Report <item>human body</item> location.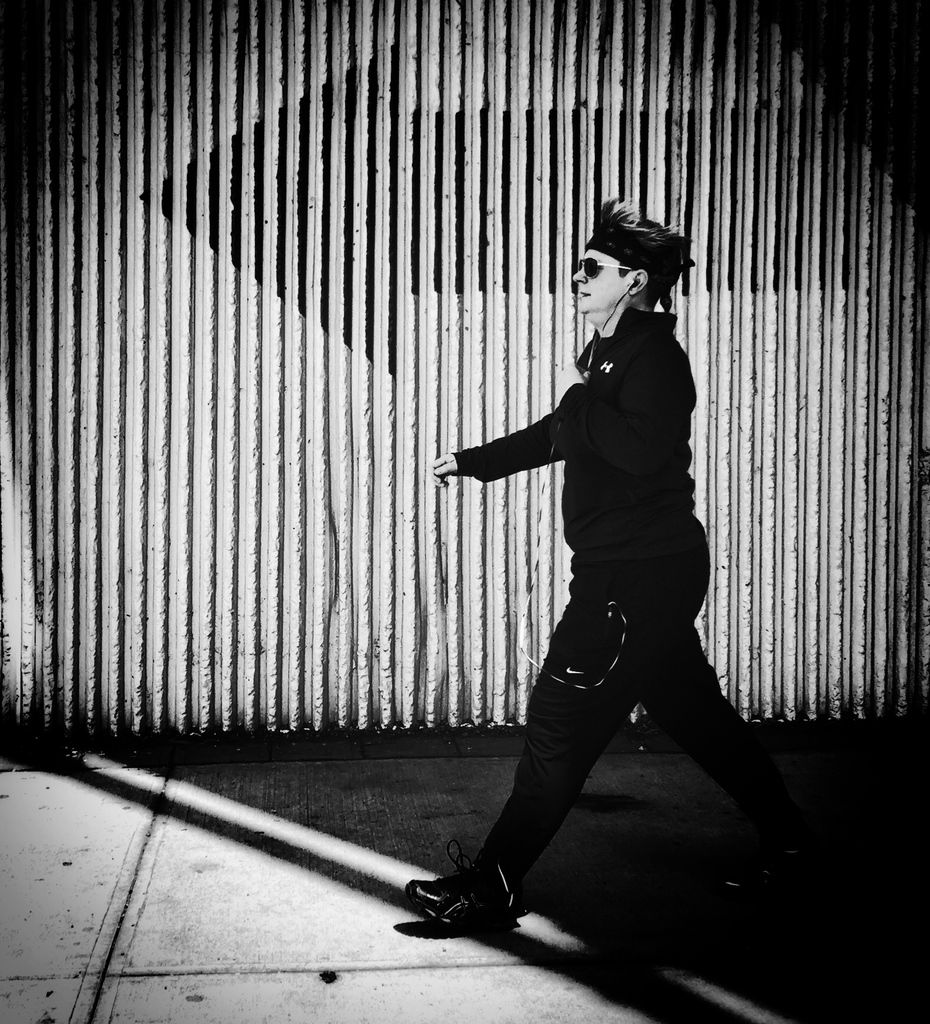
Report: crop(430, 162, 760, 988).
